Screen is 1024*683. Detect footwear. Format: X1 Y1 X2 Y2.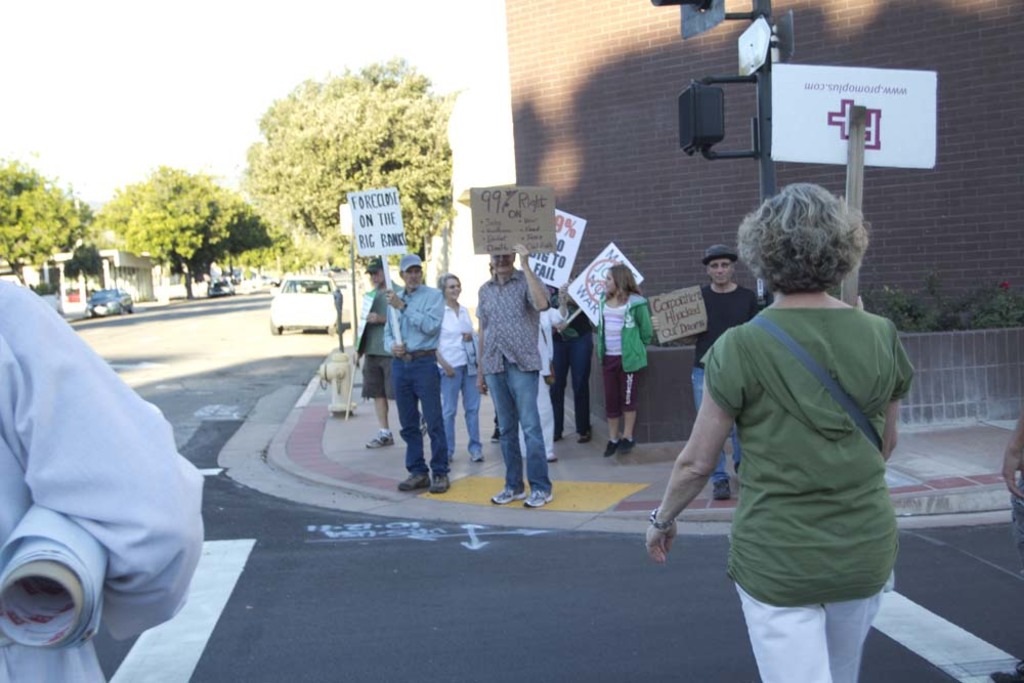
365 429 397 446.
